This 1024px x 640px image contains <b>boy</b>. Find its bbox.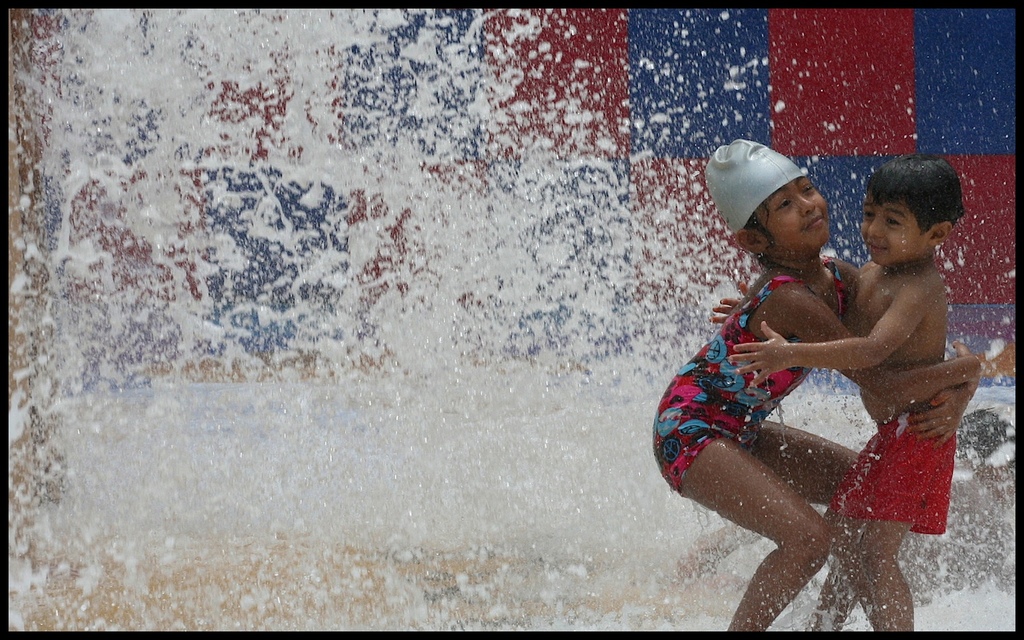
752,147,995,582.
